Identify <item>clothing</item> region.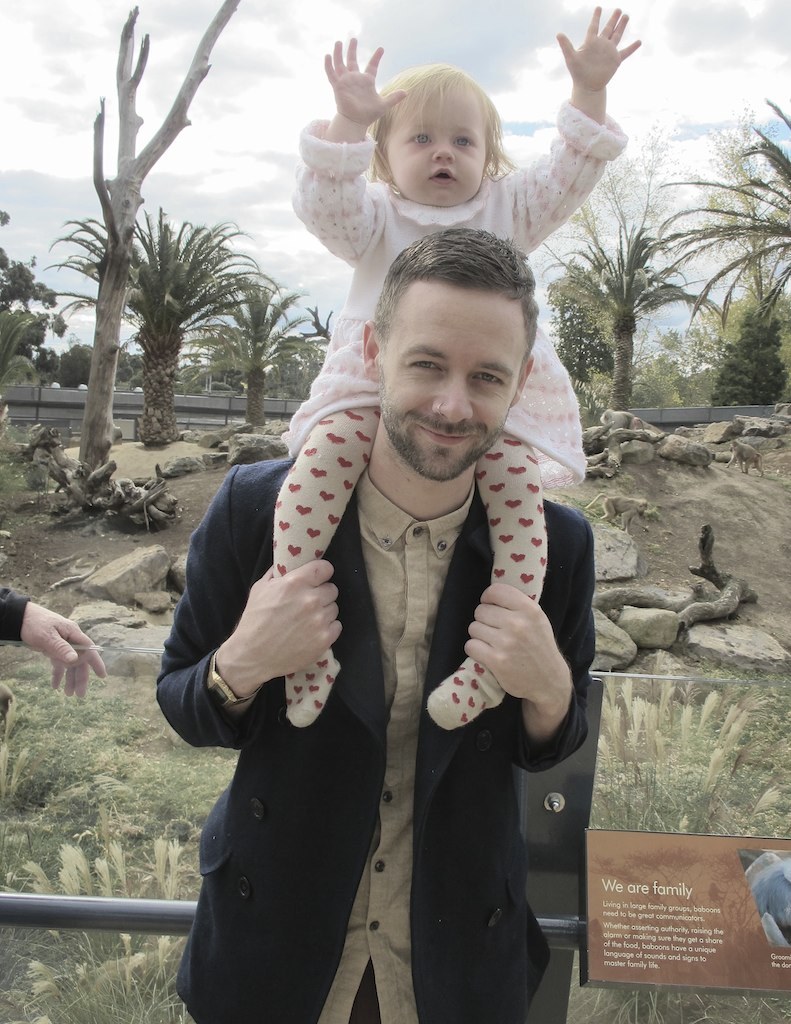
Region: [284, 102, 640, 723].
